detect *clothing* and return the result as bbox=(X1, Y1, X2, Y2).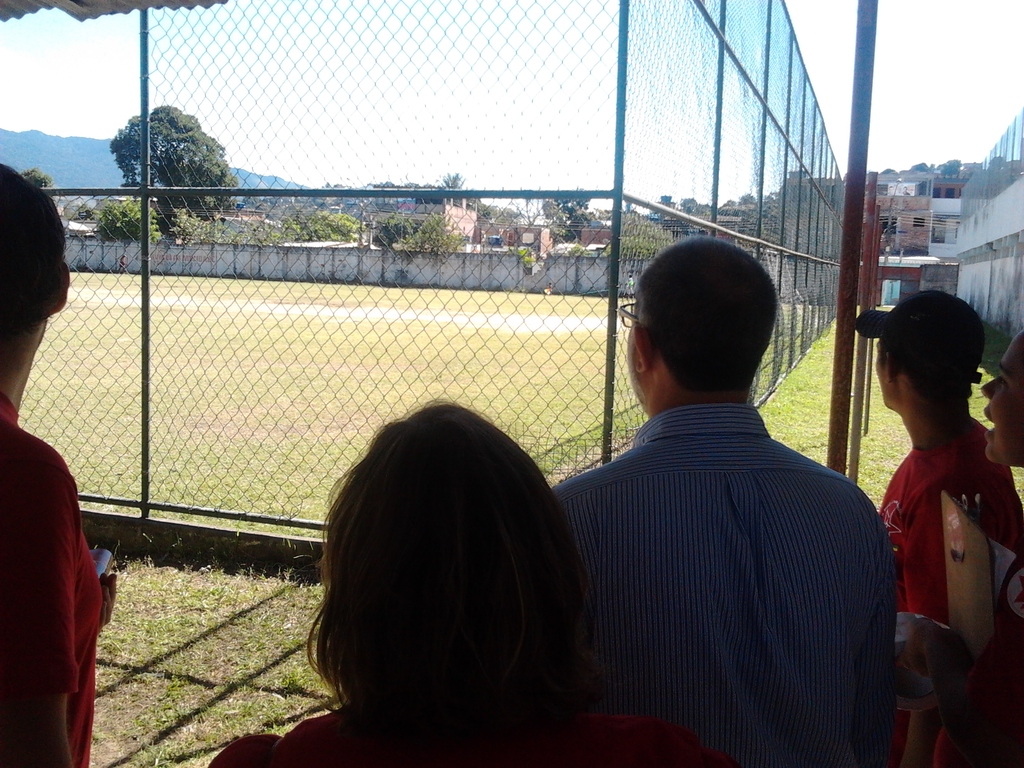
bbox=(216, 713, 742, 767).
